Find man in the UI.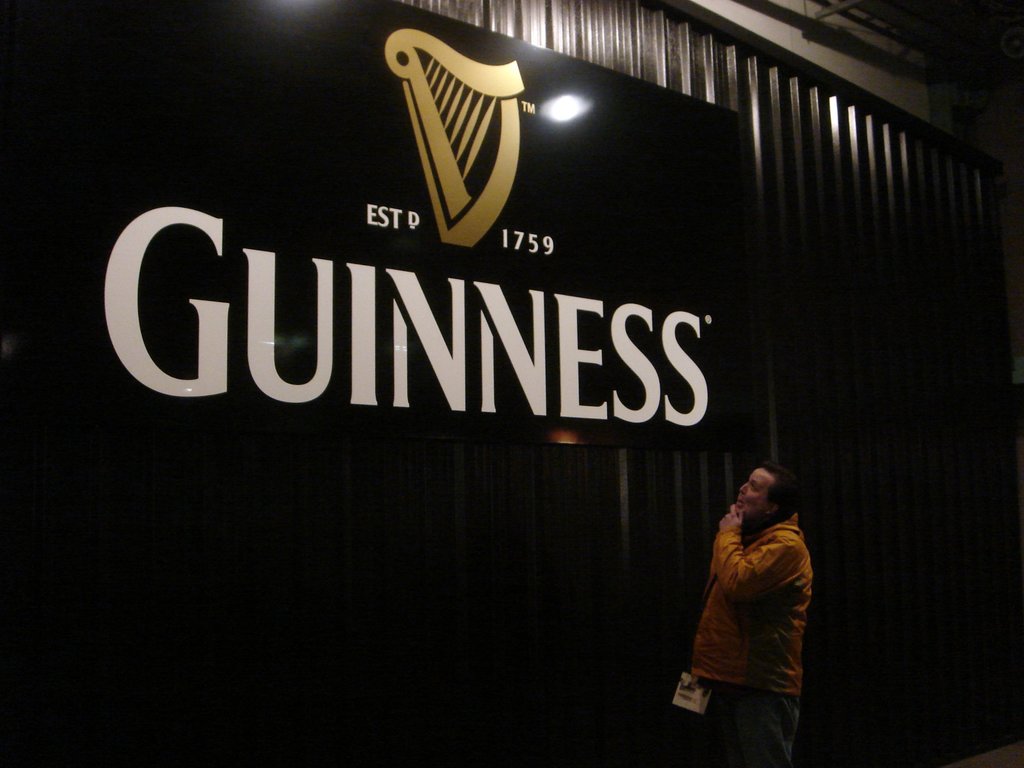
UI element at <box>671,448,836,743</box>.
